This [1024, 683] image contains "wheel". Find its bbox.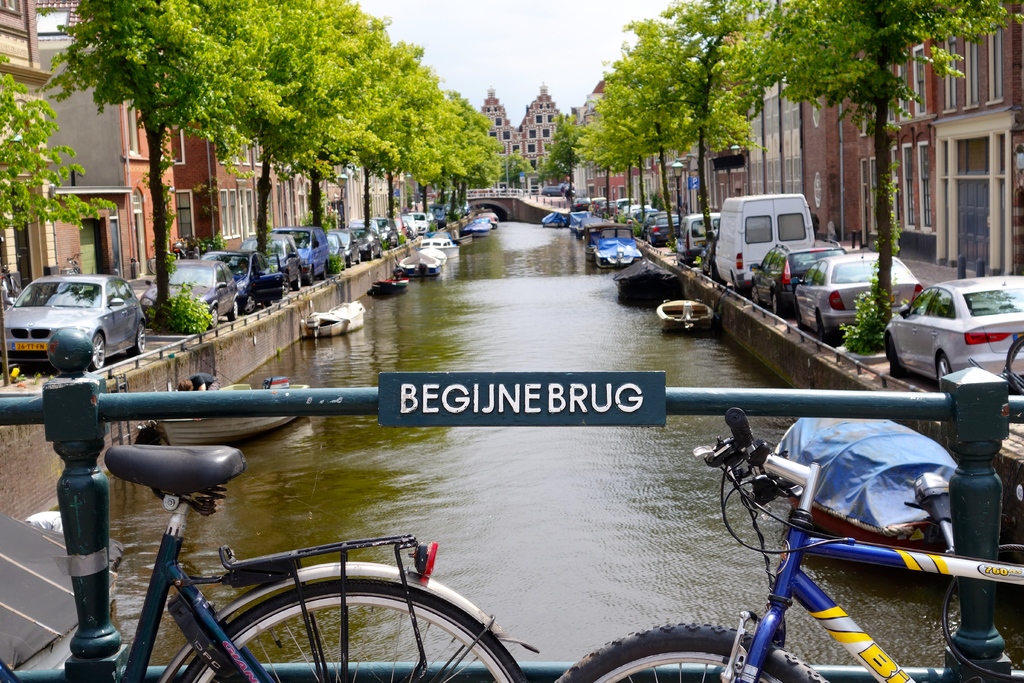
x1=890 y1=341 x2=900 y2=378.
